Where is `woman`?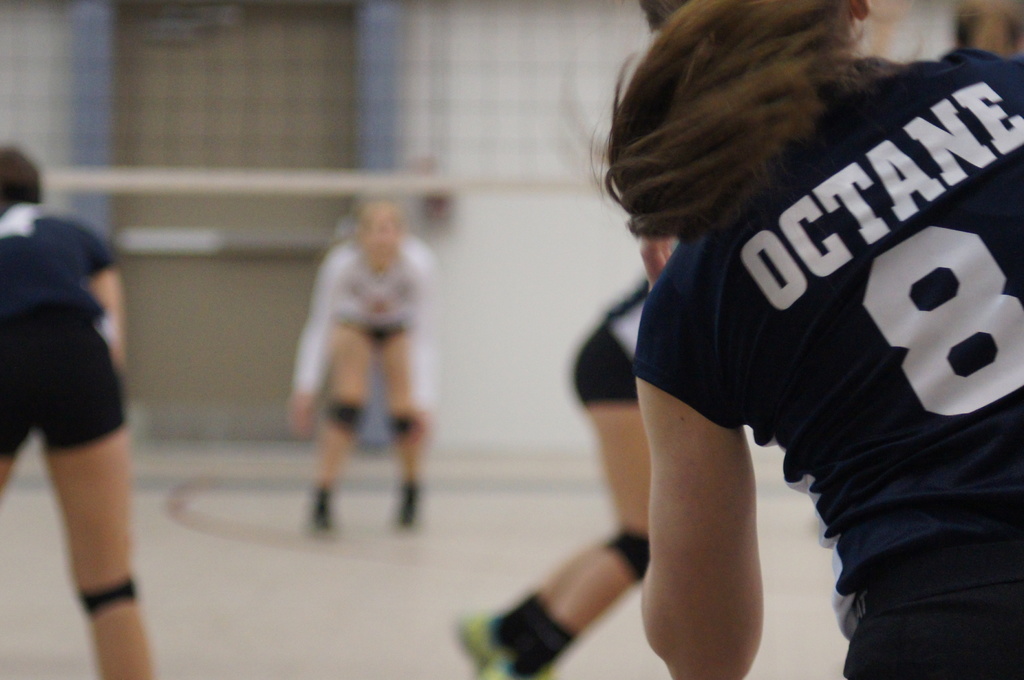
<region>637, 0, 1023, 679</region>.
